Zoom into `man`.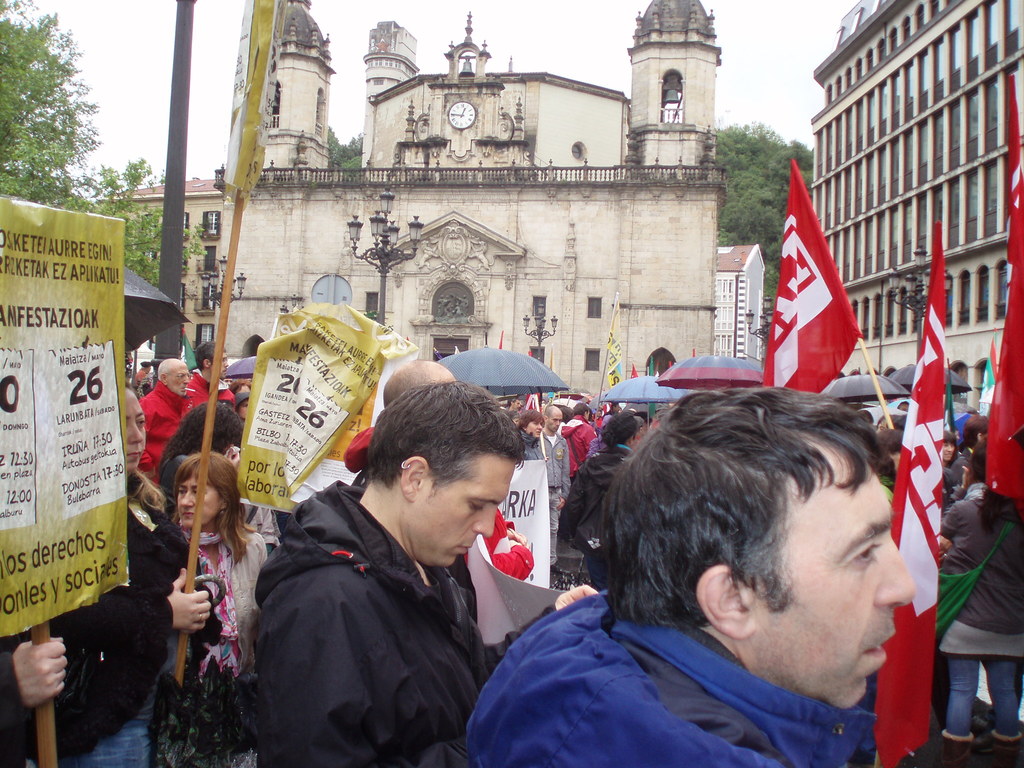
Zoom target: bbox=(186, 340, 243, 412).
